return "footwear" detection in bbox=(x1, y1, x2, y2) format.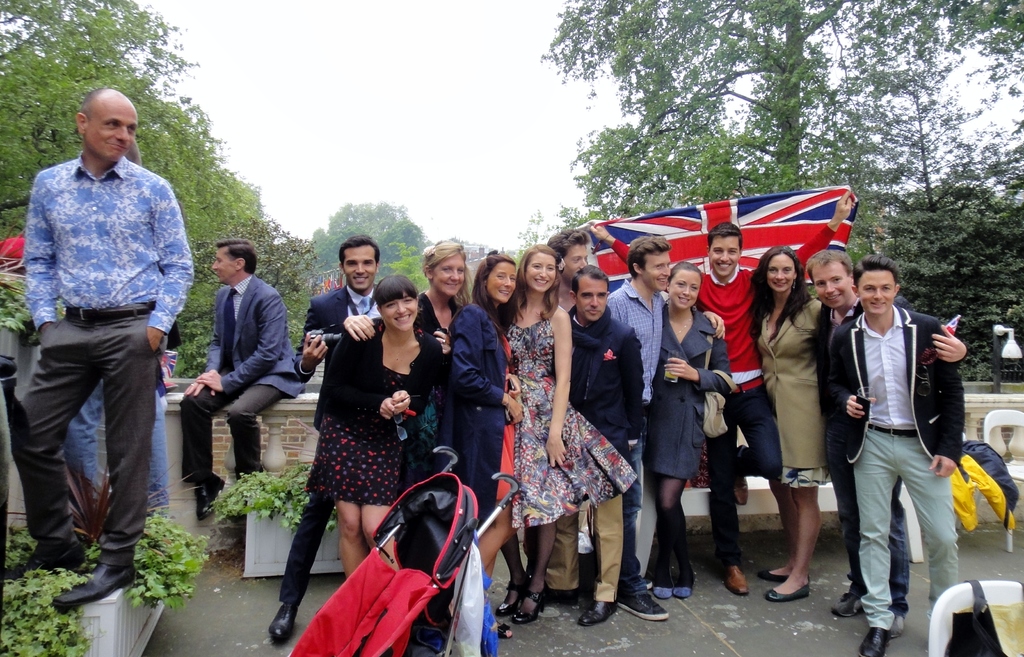
bbox=(893, 613, 907, 637).
